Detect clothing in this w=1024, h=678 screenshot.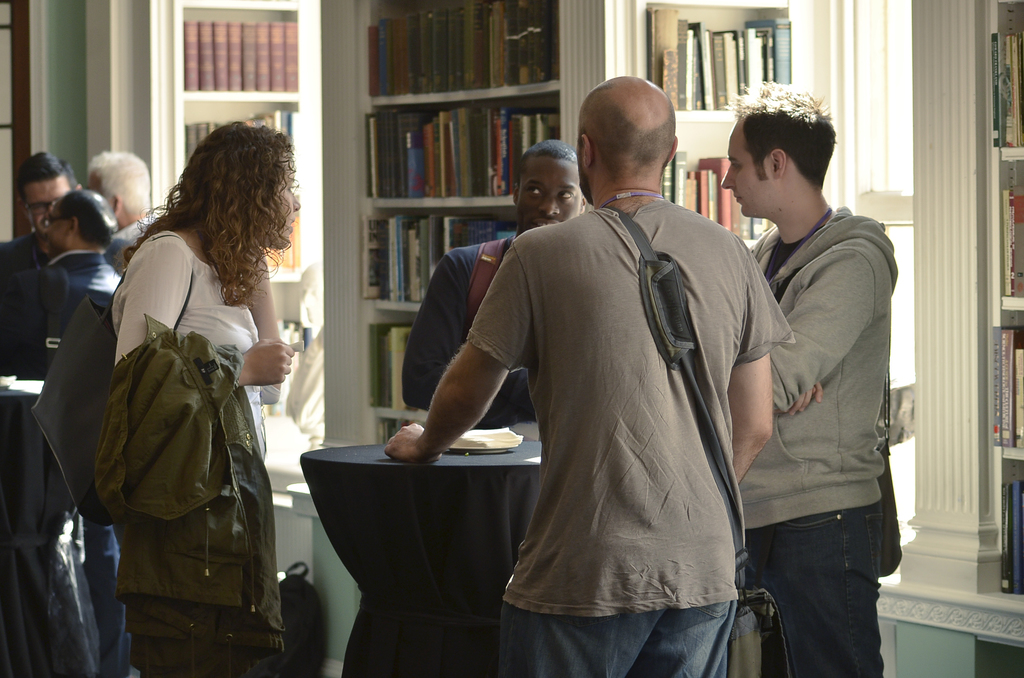
Detection: box=[100, 220, 280, 677].
